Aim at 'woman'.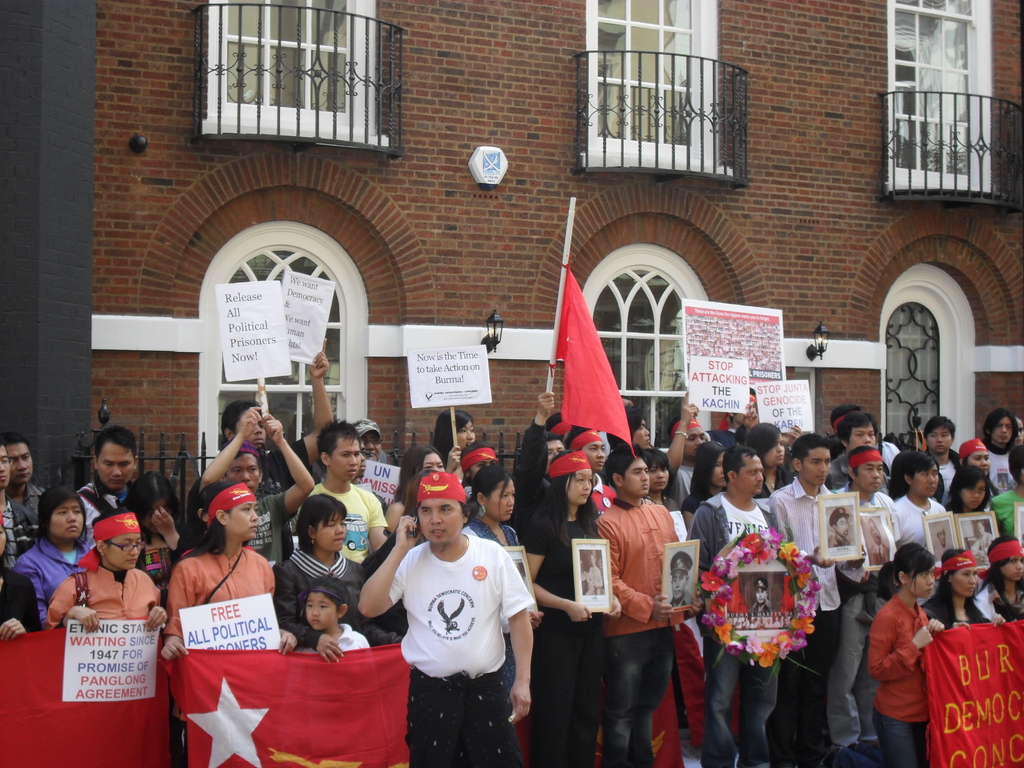
Aimed at [874, 538, 950, 767].
